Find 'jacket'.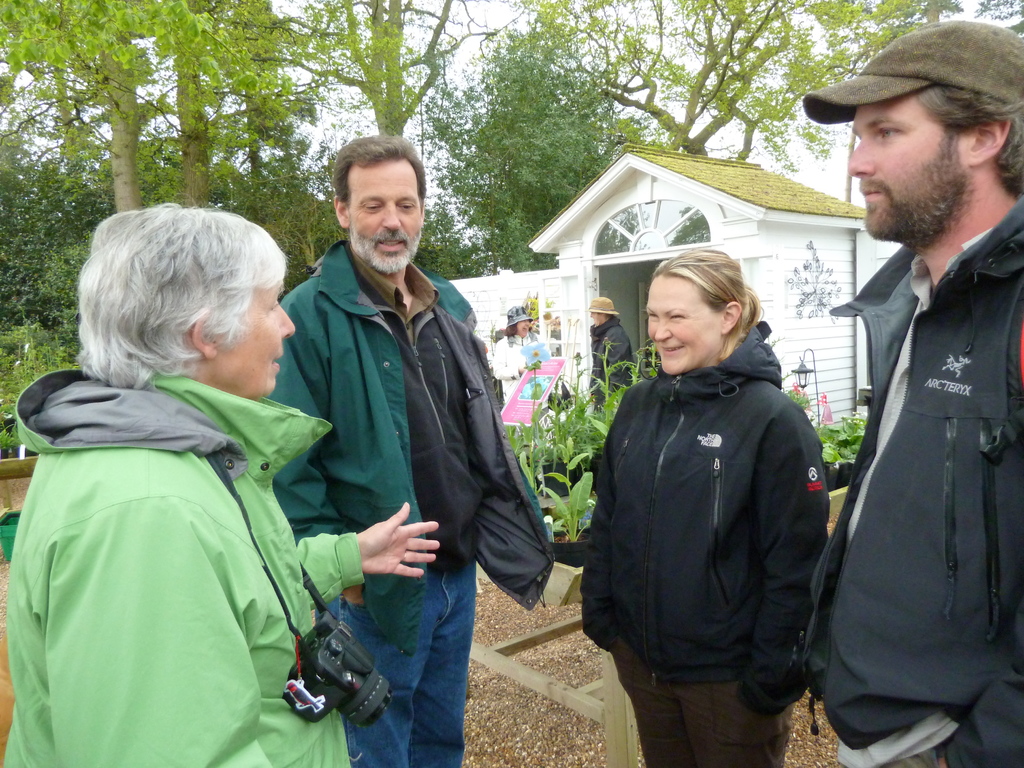
detection(1, 372, 367, 767).
